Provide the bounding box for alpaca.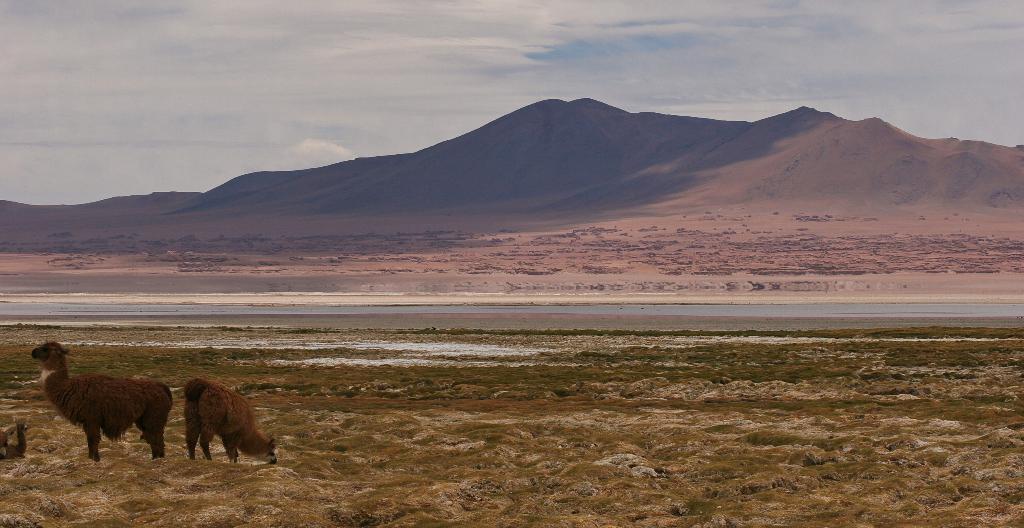
Rect(182, 374, 281, 465).
